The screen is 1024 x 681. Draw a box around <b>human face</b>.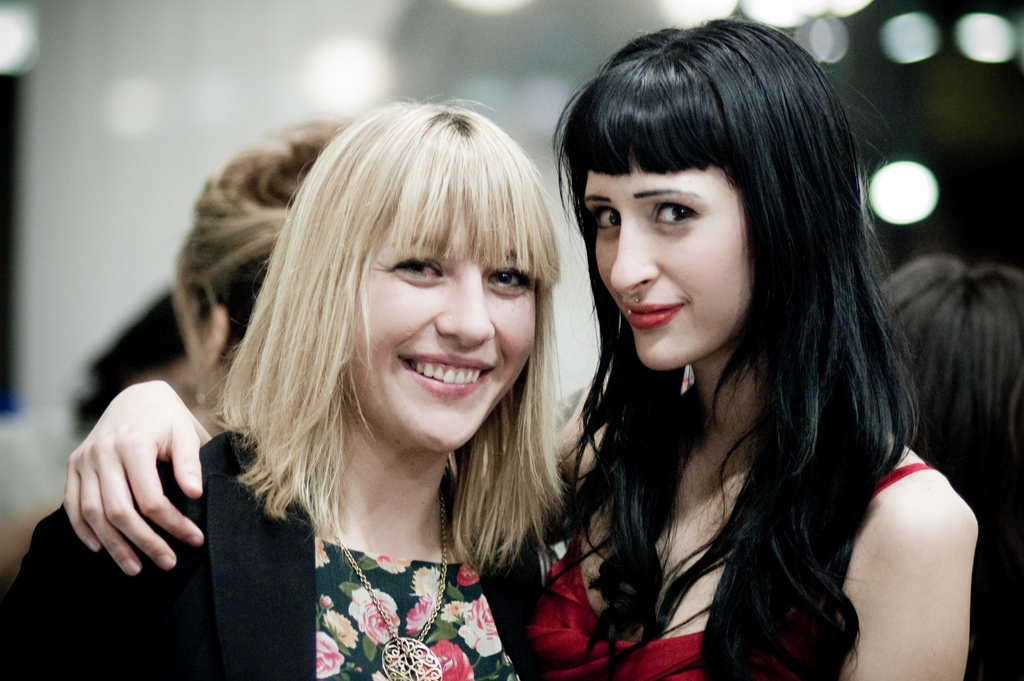
580 158 755 373.
